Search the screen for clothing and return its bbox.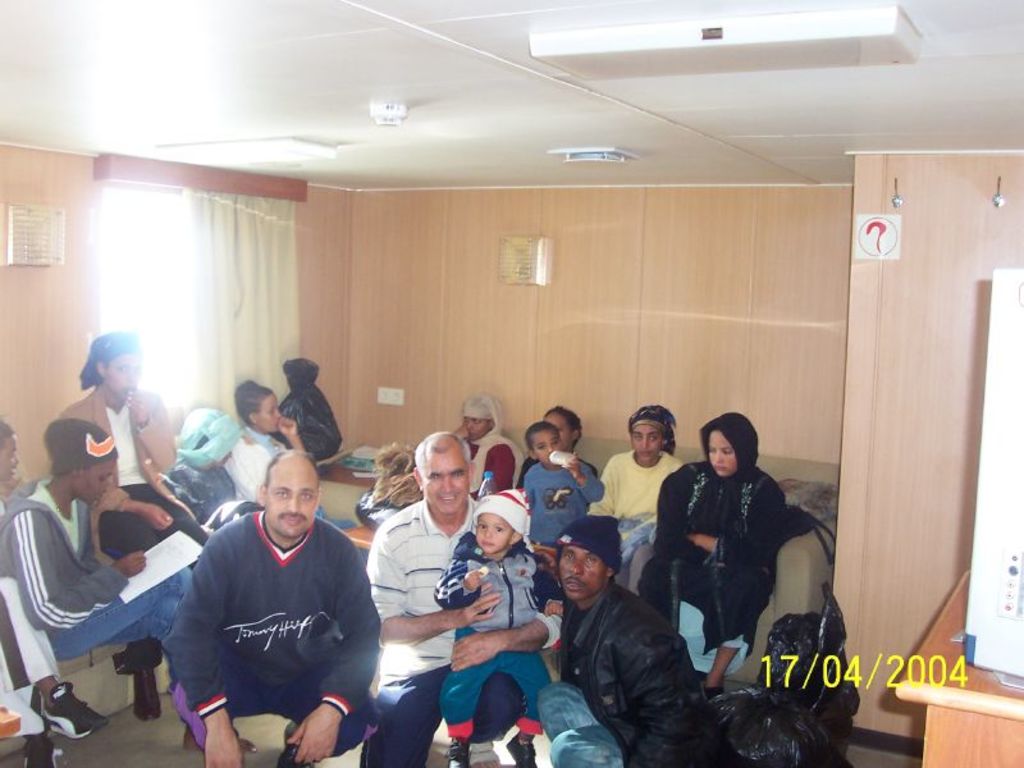
Found: bbox=(0, 476, 192, 659).
